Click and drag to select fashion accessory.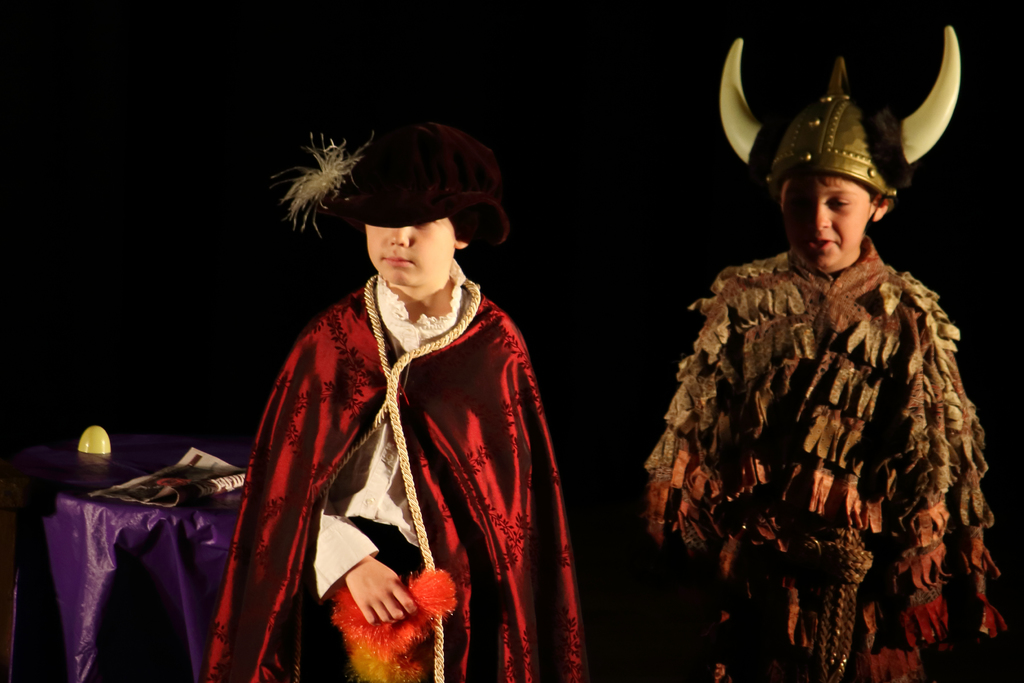
Selection: x1=719, y1=26, x2=963, y2=204.
